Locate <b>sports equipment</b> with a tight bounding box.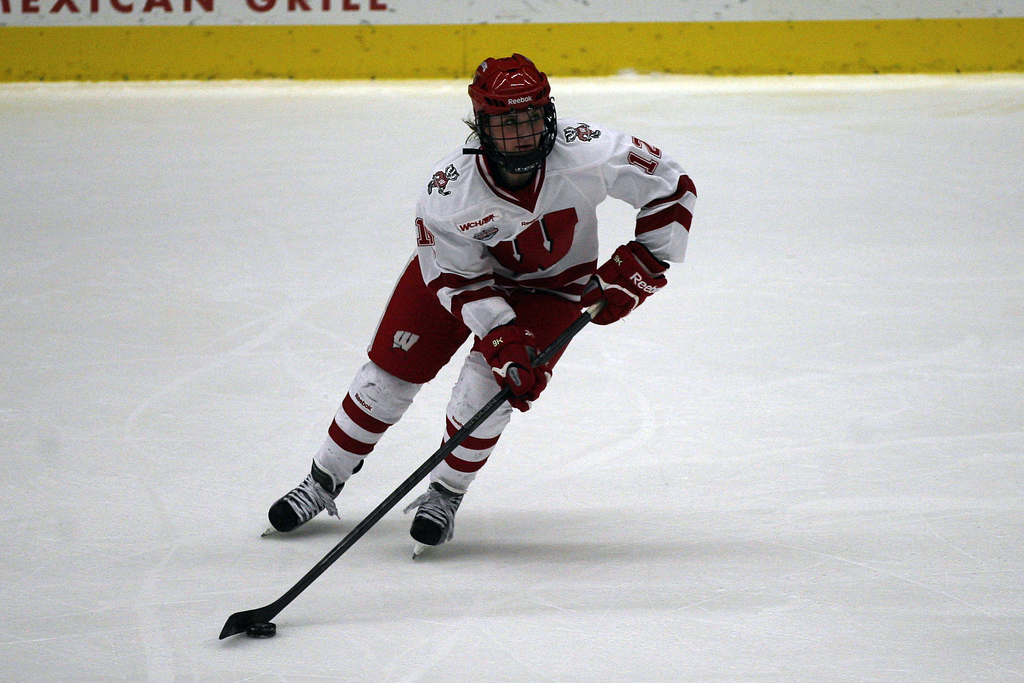
x1=583 y1=242 x2=667 y2=329.
